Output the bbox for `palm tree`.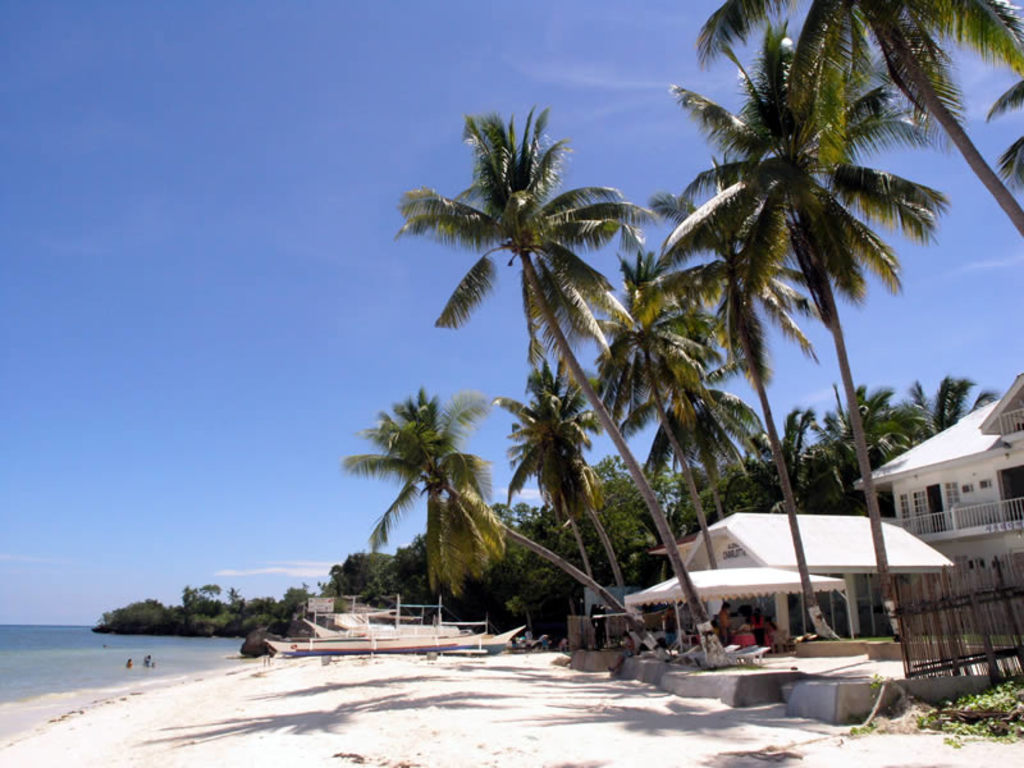
(left=507, top=366, right=609, bottom=631).
